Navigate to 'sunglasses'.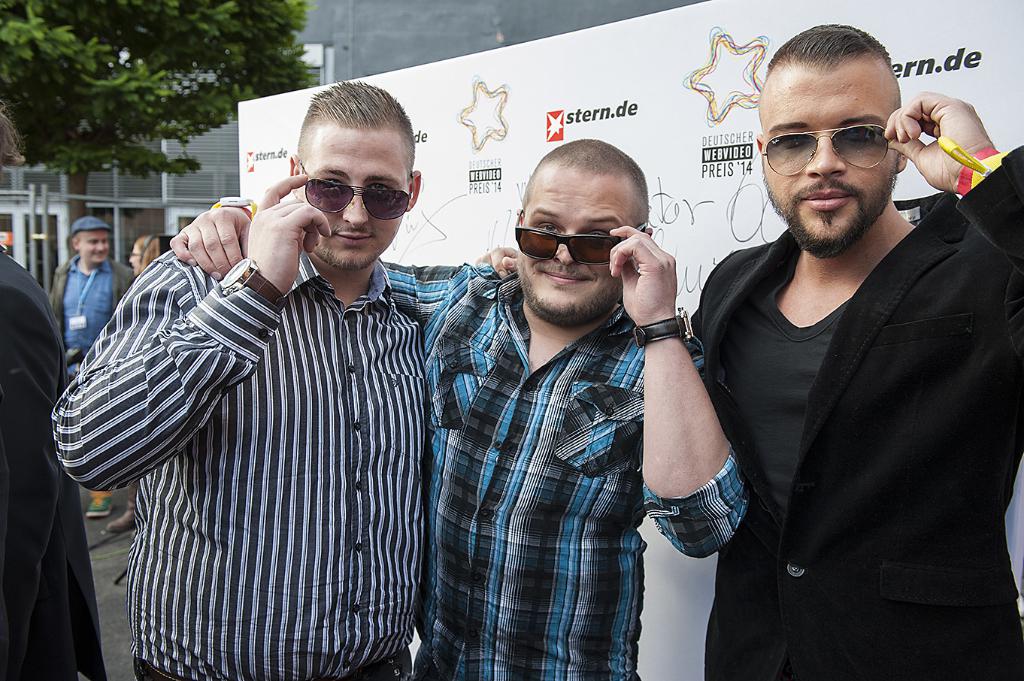
Navigation target: box(297, 158, 414, 219).
